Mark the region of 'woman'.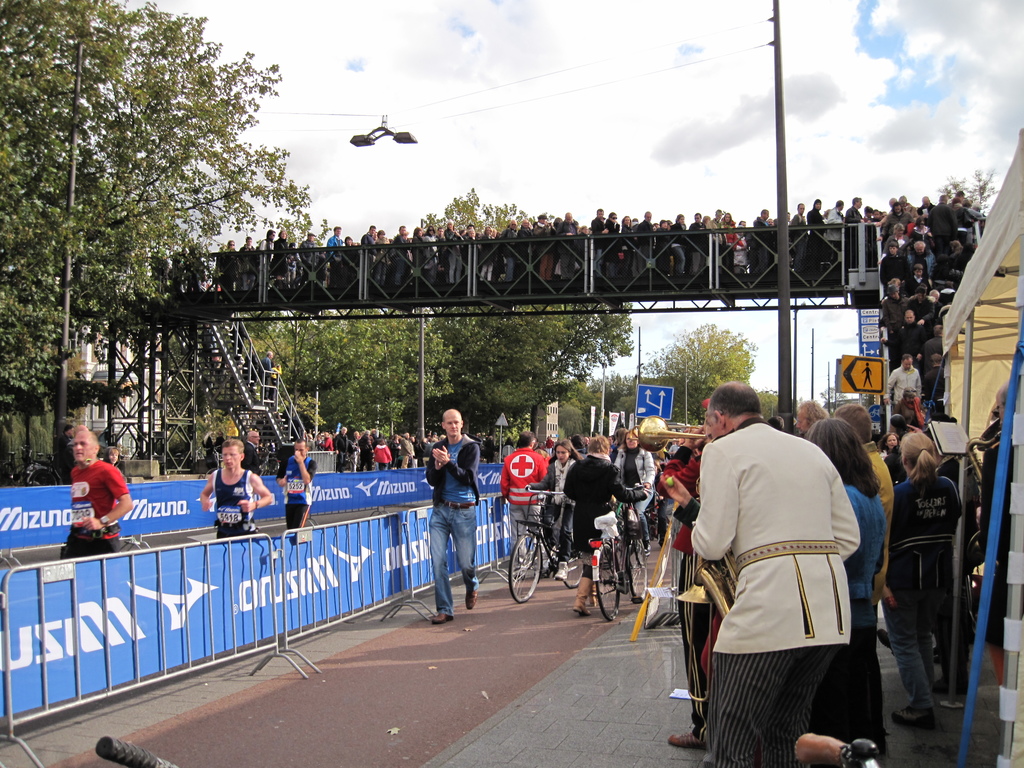
Region: box(717, 211, 739, 283).
